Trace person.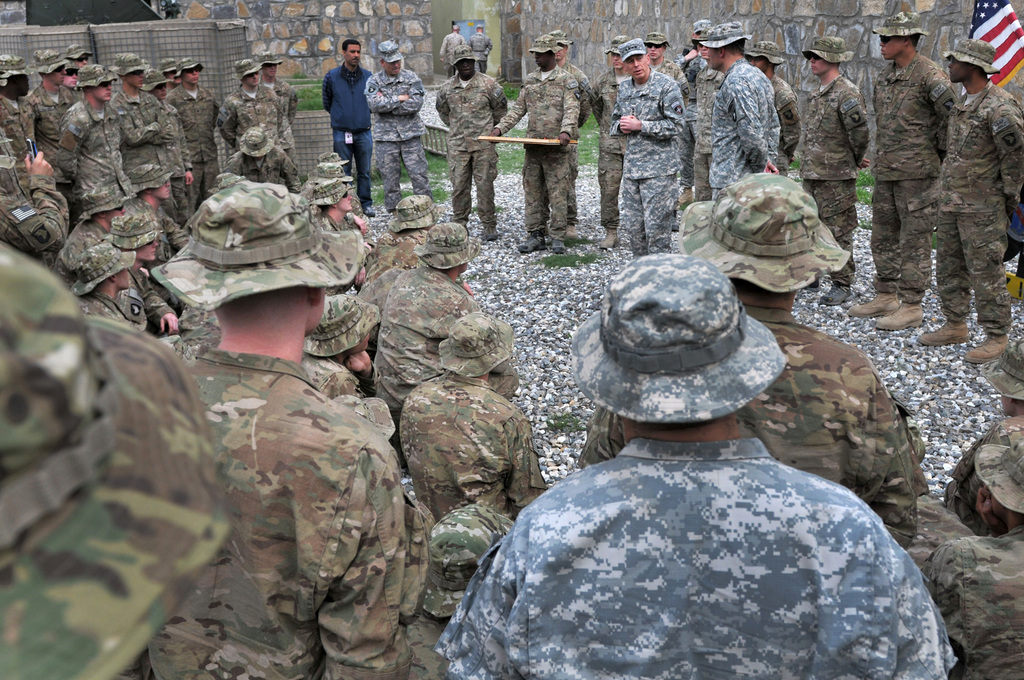
Traced to {"x1": 913, "y1": 37, "x2": 1023, "y2": 354}.
